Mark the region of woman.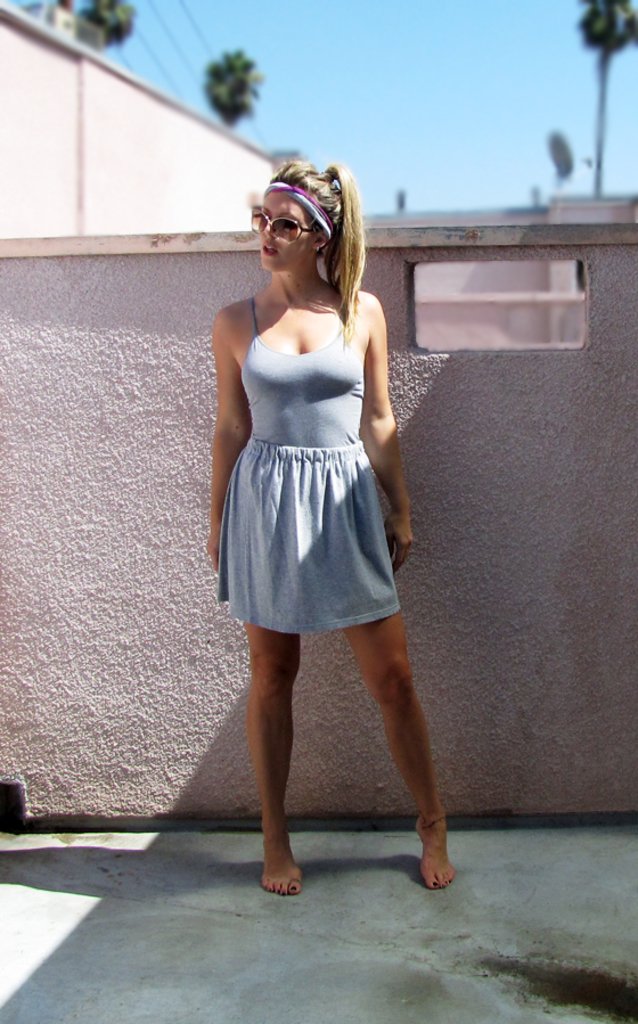
Region: (left=183, top=149, right=453, bottom=847).
